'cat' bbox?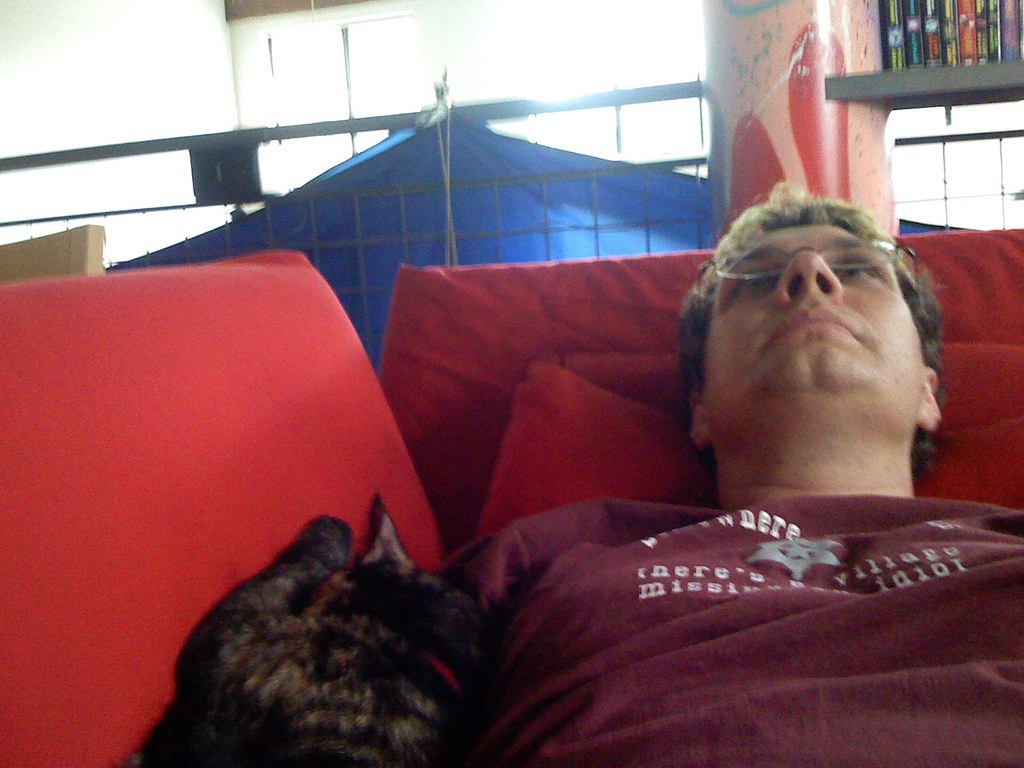
bbox(126, 488, 497, 767)
